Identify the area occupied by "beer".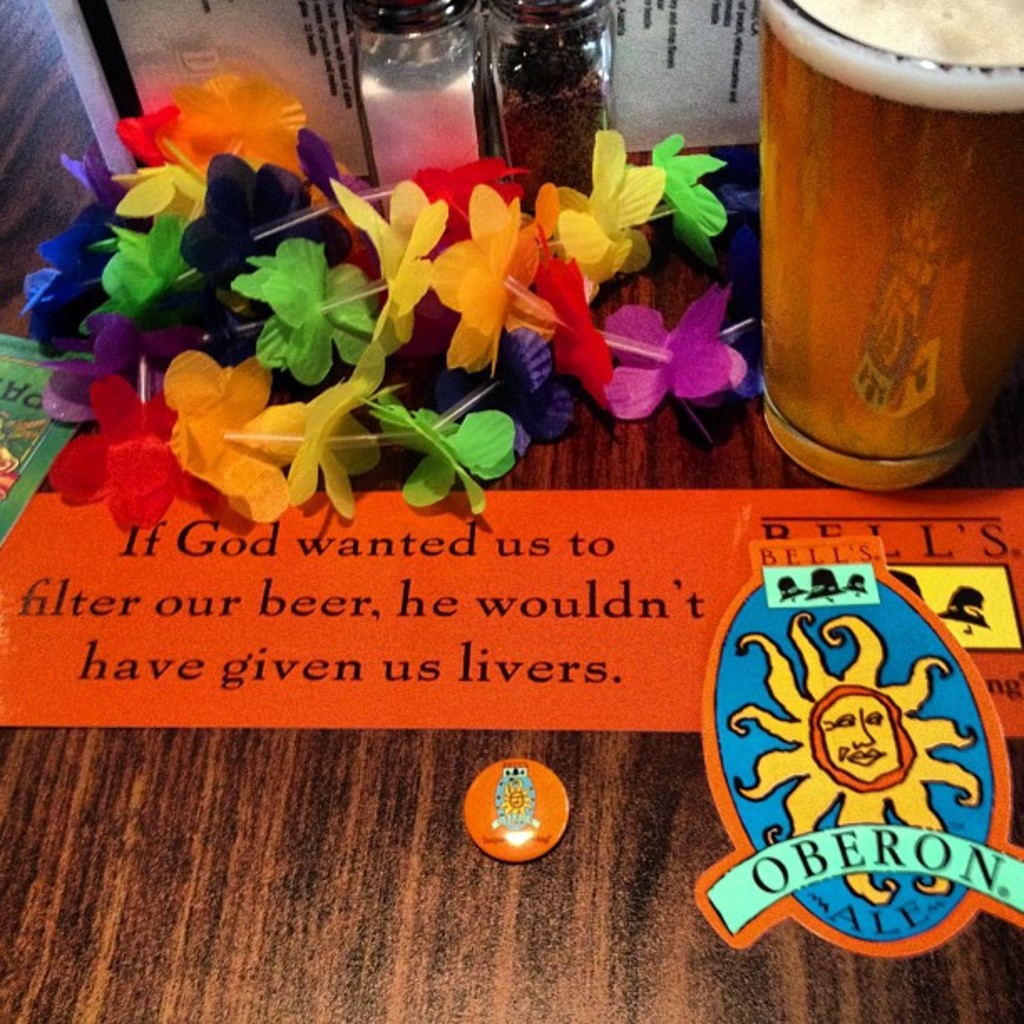
Area: <region>756, 0, 979, 472</region>.
